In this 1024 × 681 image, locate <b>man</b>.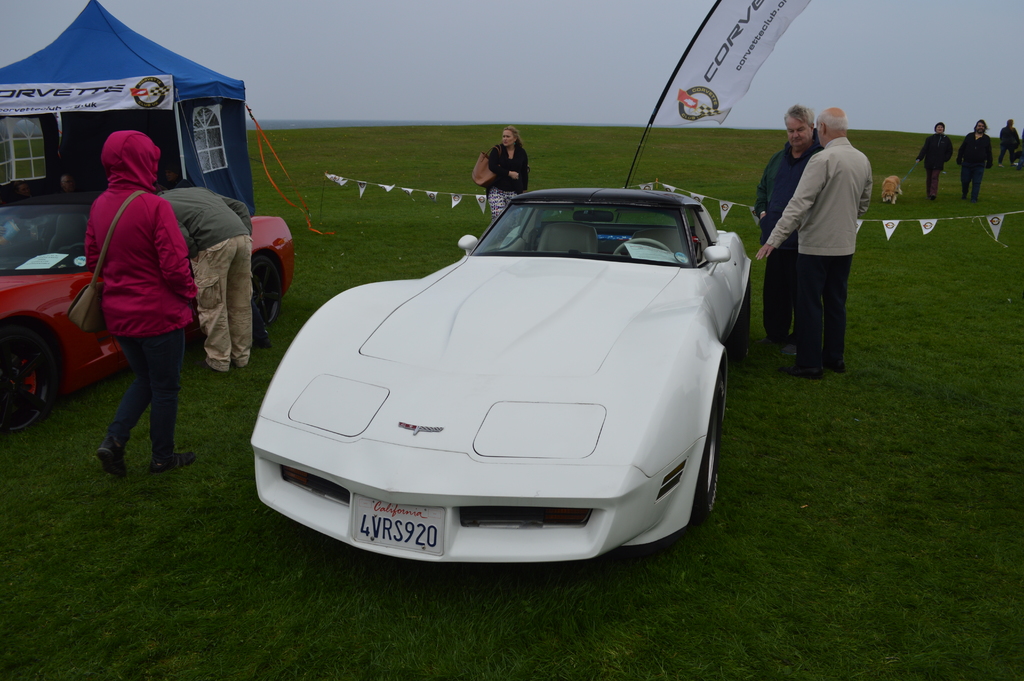
Bounding box: [left=753, top=103, right=826, bottom=358].
